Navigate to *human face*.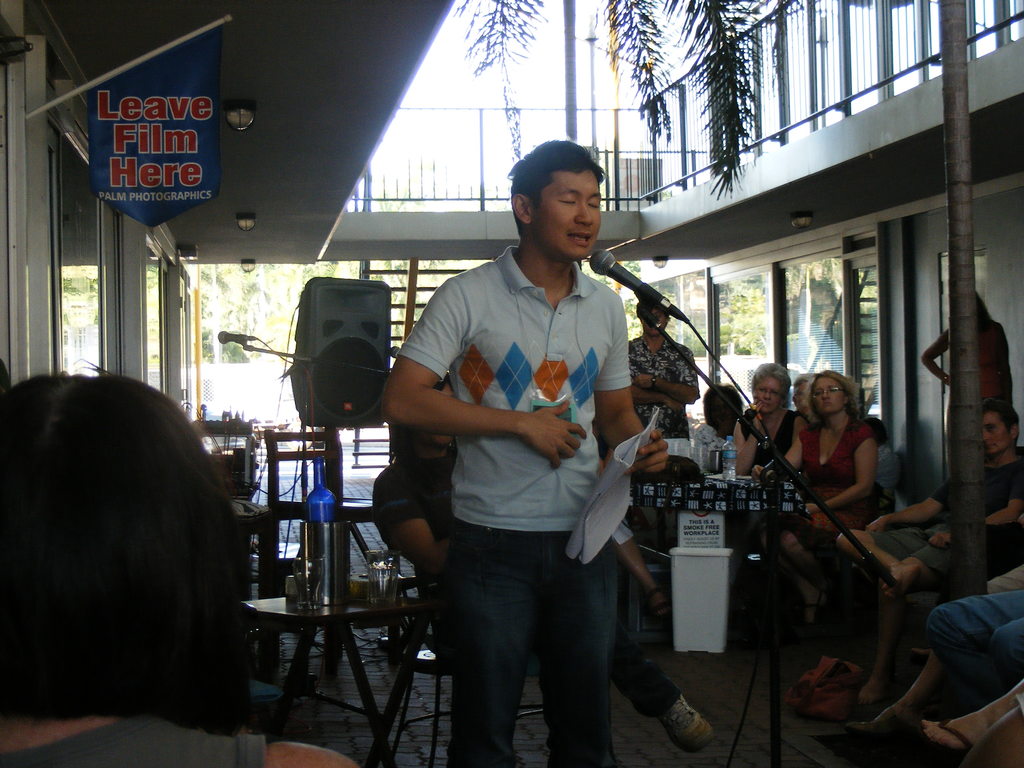
Navigation target: {"x1": 649, "y1": 311, "x2": 664, "y2": 338}.
